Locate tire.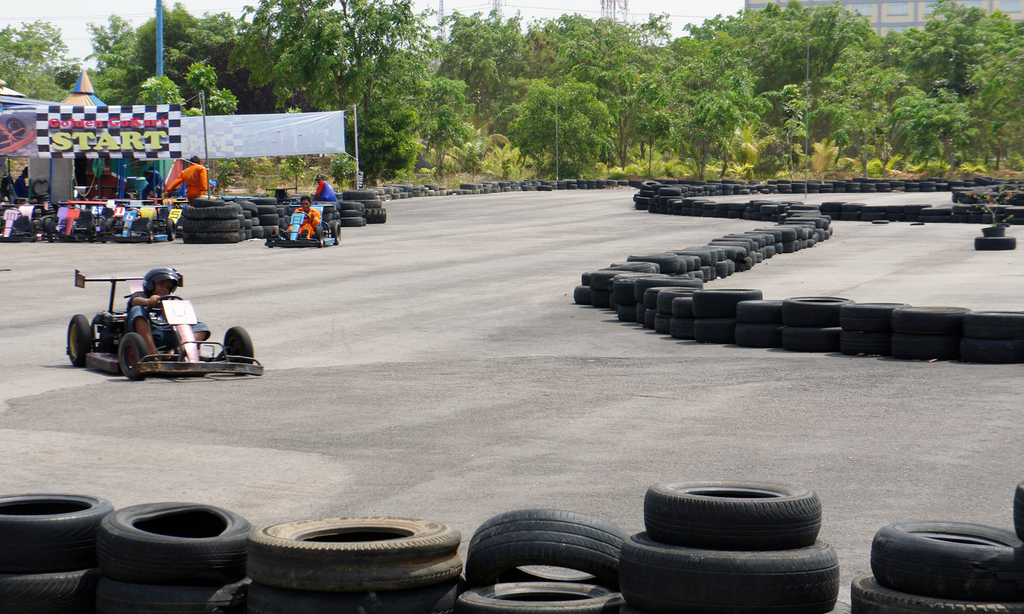
Bounding box: detection(118, 328, 149, 381).
